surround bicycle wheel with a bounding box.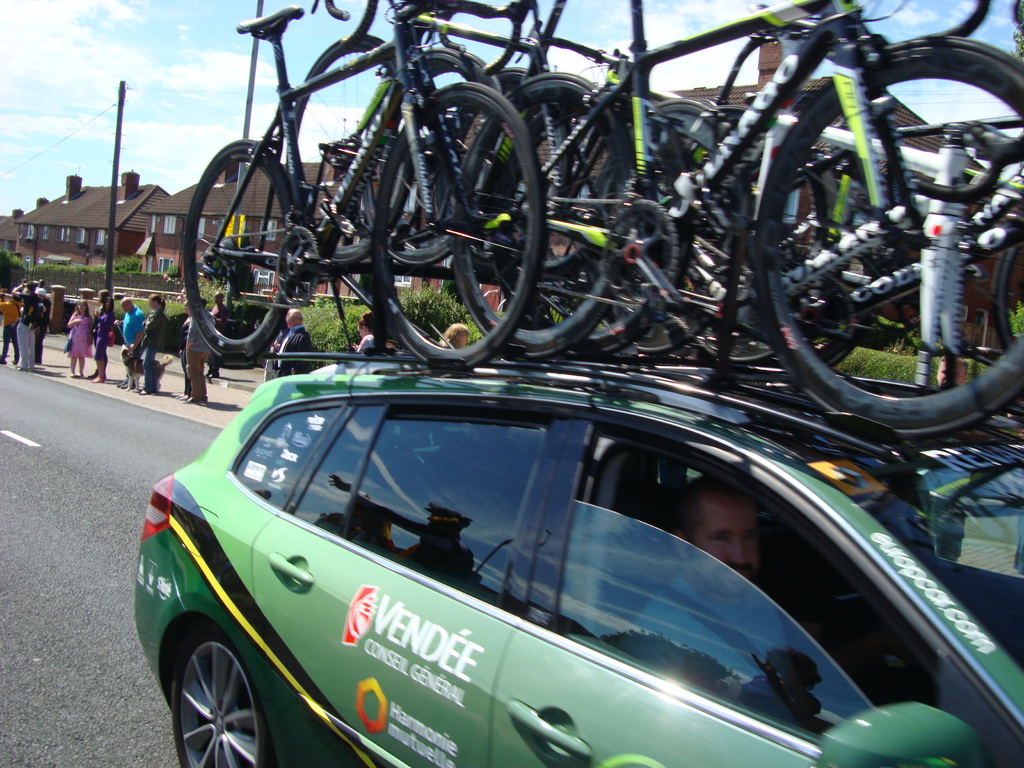
box=[292, 32, 417, 263].
